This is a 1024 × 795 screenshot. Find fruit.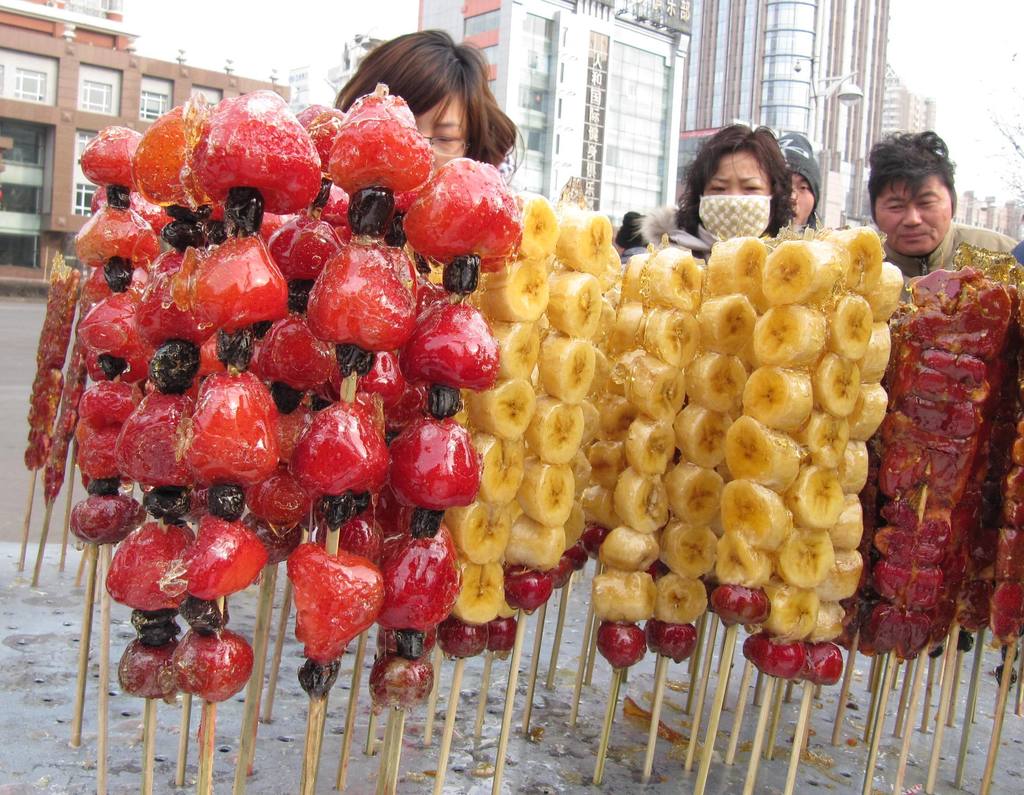
Bounding box: (left=265, top=551, right=391, bottom=663).
